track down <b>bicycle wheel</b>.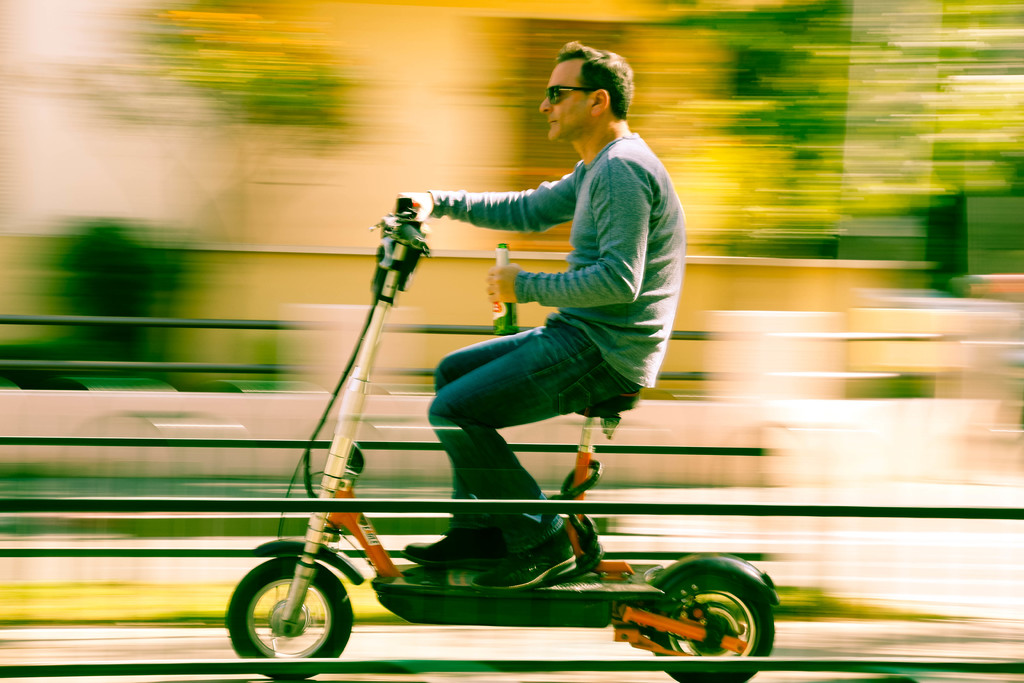
Tracked to 225:549:356:670.
